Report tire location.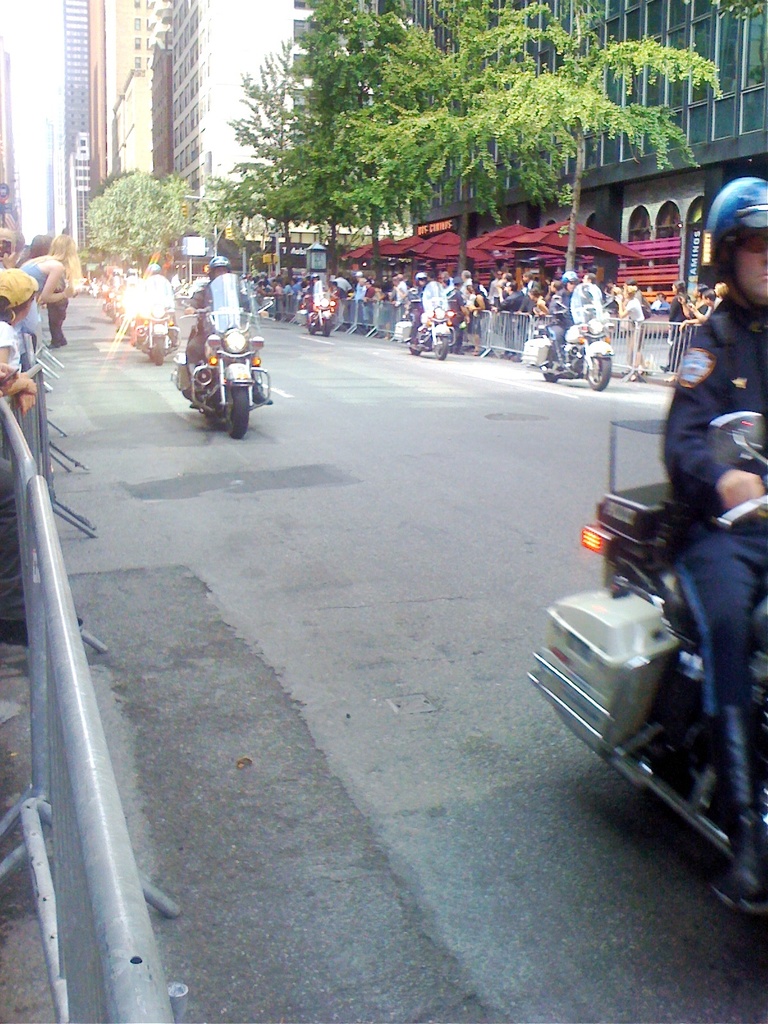
Report: (left=300, top=304, right=310, bottom=332).
